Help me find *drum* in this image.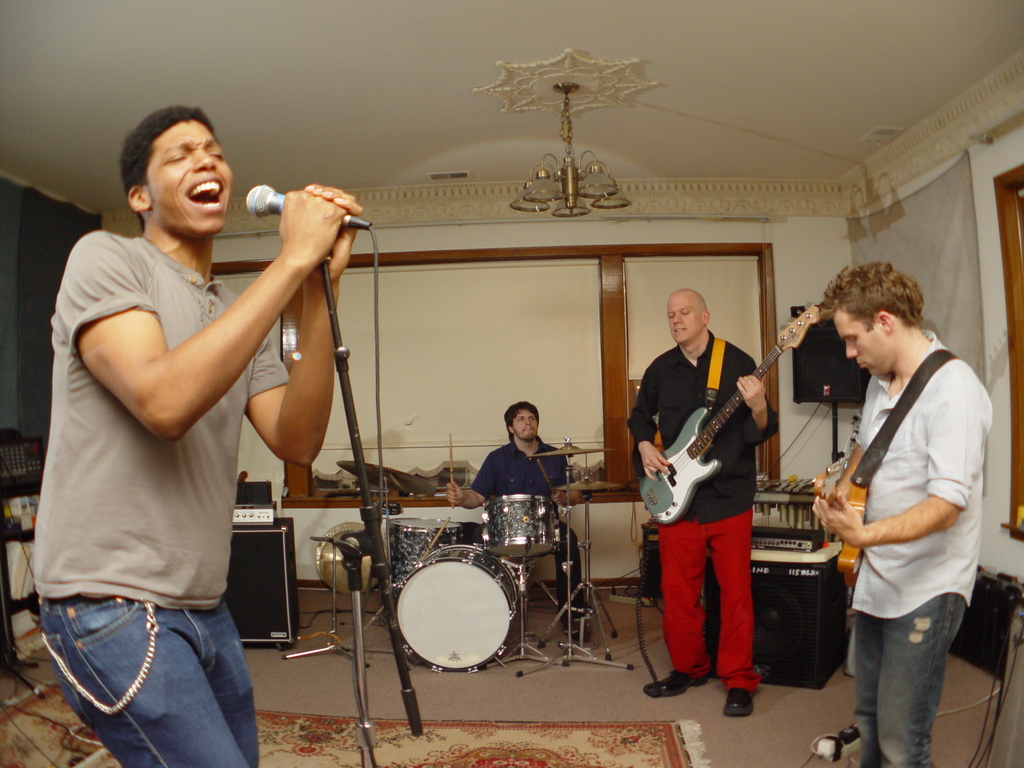
Found it: <bbox>479, 492, 561, 568</bbox>.
